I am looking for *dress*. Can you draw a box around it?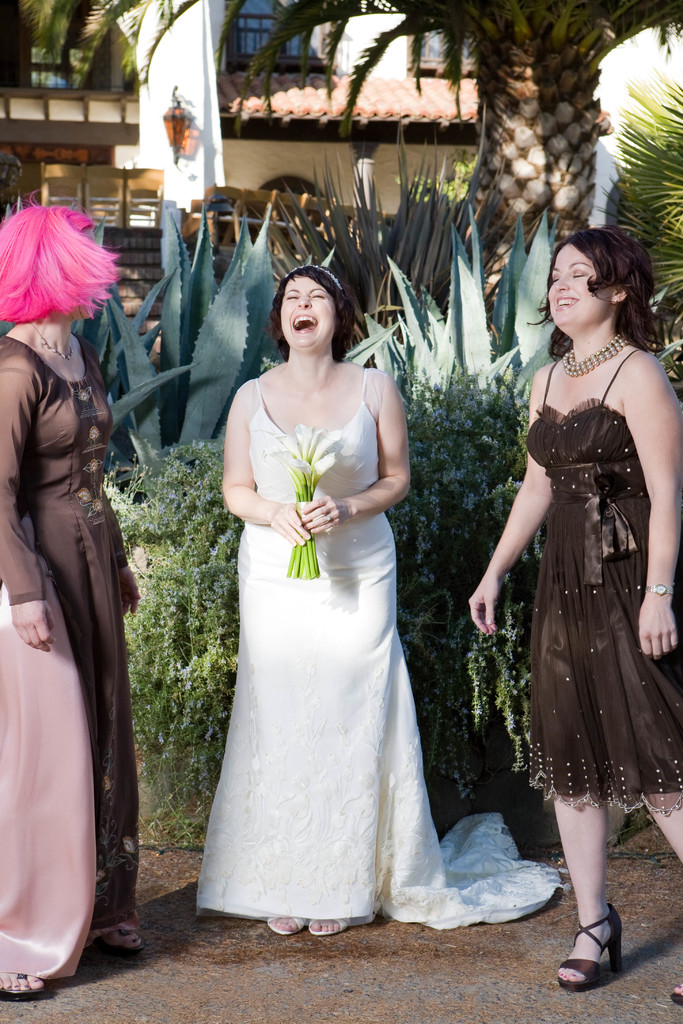
Sure, the bounding box is region(201, 367, 571, 930).
